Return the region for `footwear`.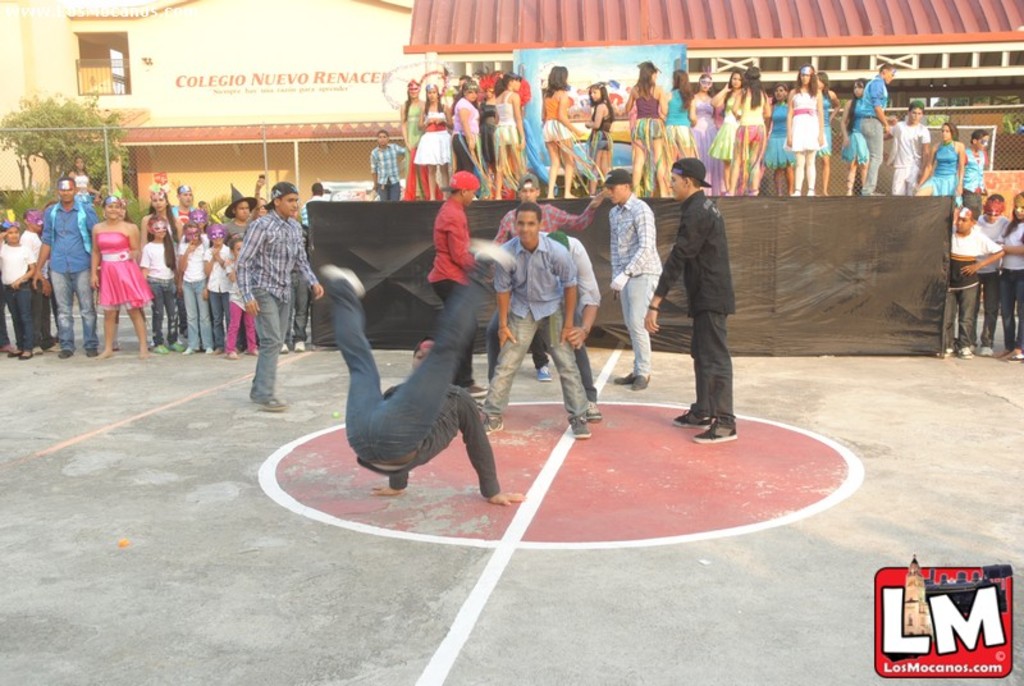
<bbox>613, 374, 628, 383</bbox>.
